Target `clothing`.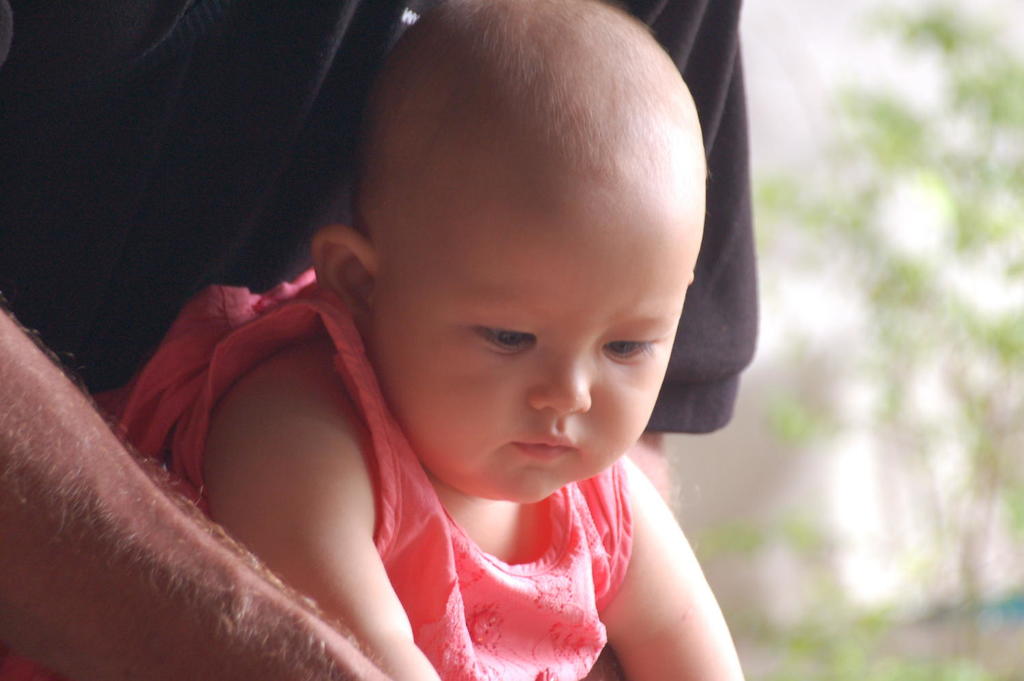
Target region: (0,0,753,602).
